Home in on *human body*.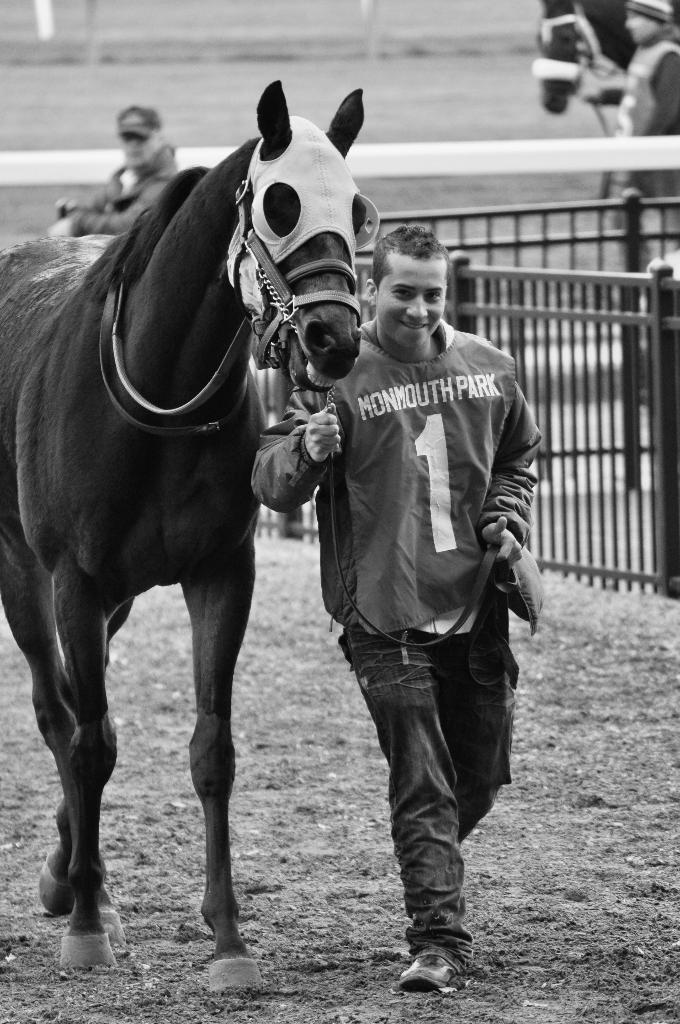
Homed in at (x1=79, y1=109, x2=184, y2=236).
